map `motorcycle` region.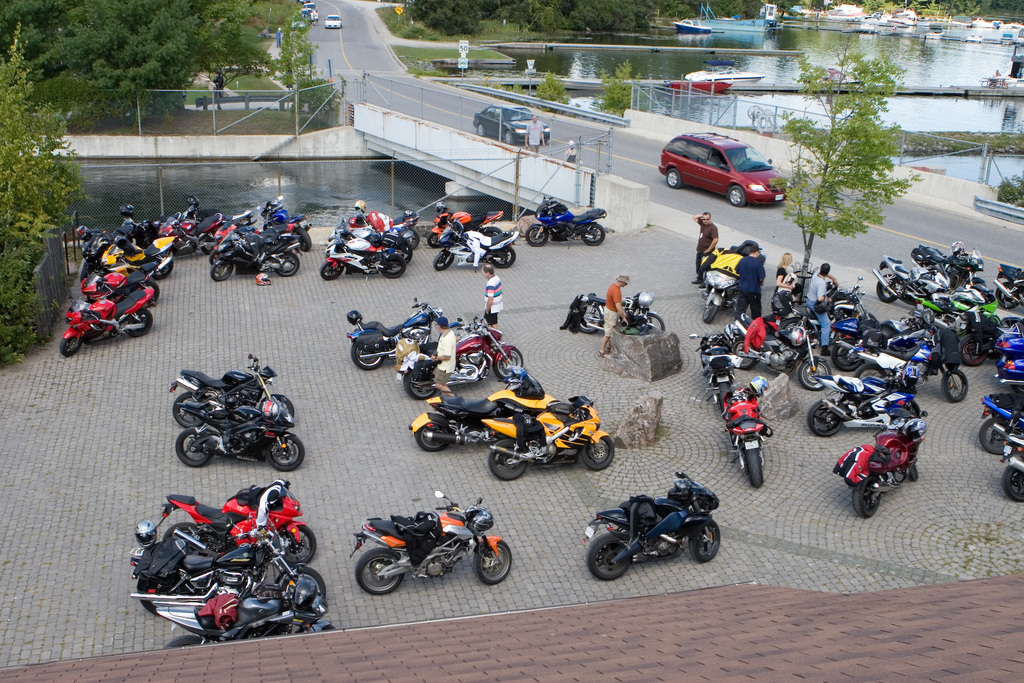
Mapped to [x1=568, y1=295, x2=665, y2=335].
